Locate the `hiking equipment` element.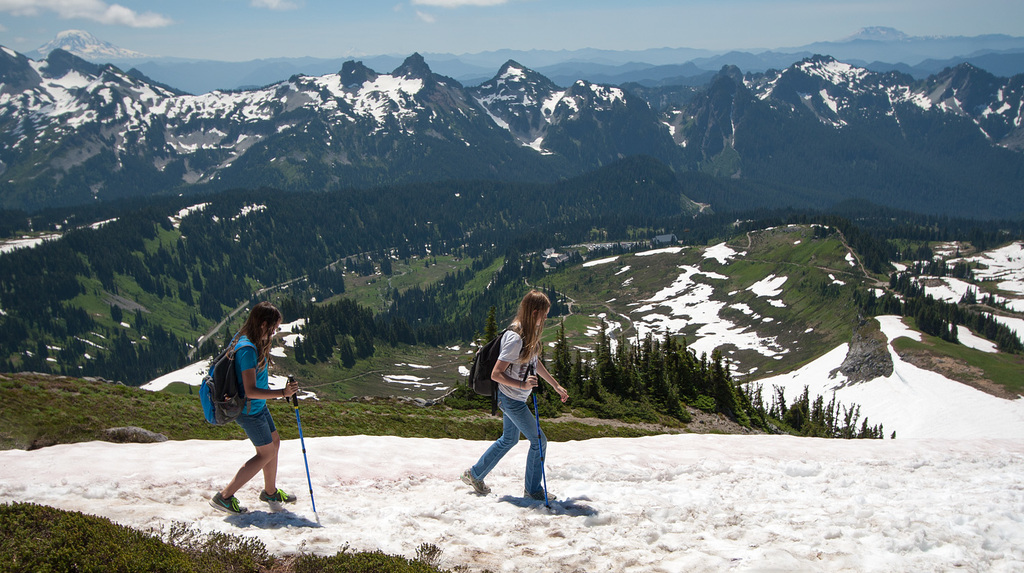
Element bbox: bbox=[519, 364, 550, 505].
